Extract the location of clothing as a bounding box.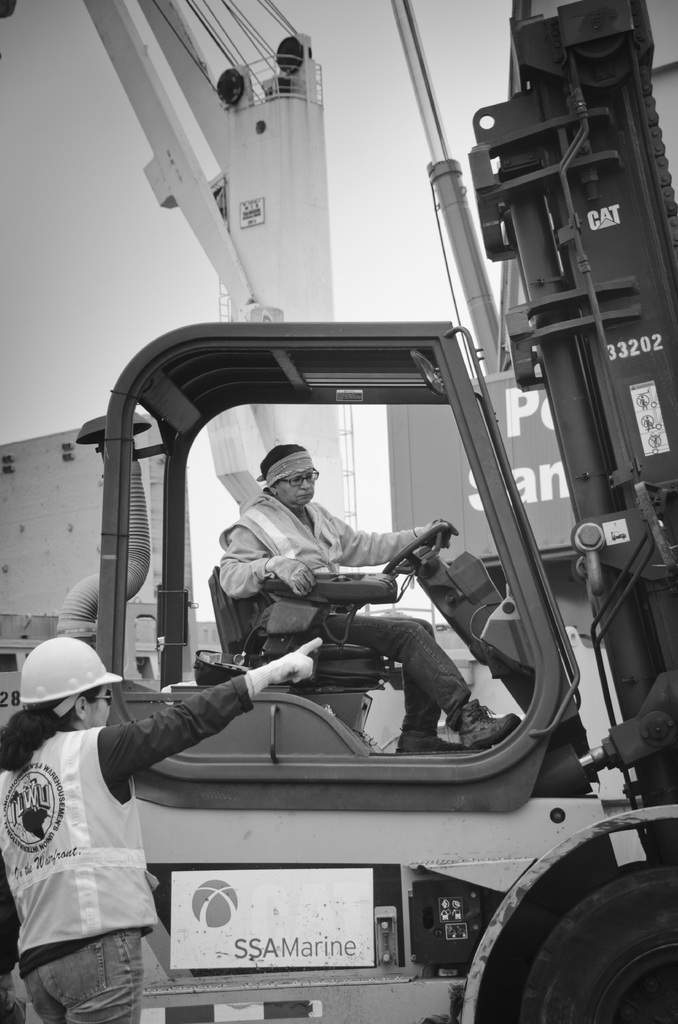
(217, 485, 468, 734).
